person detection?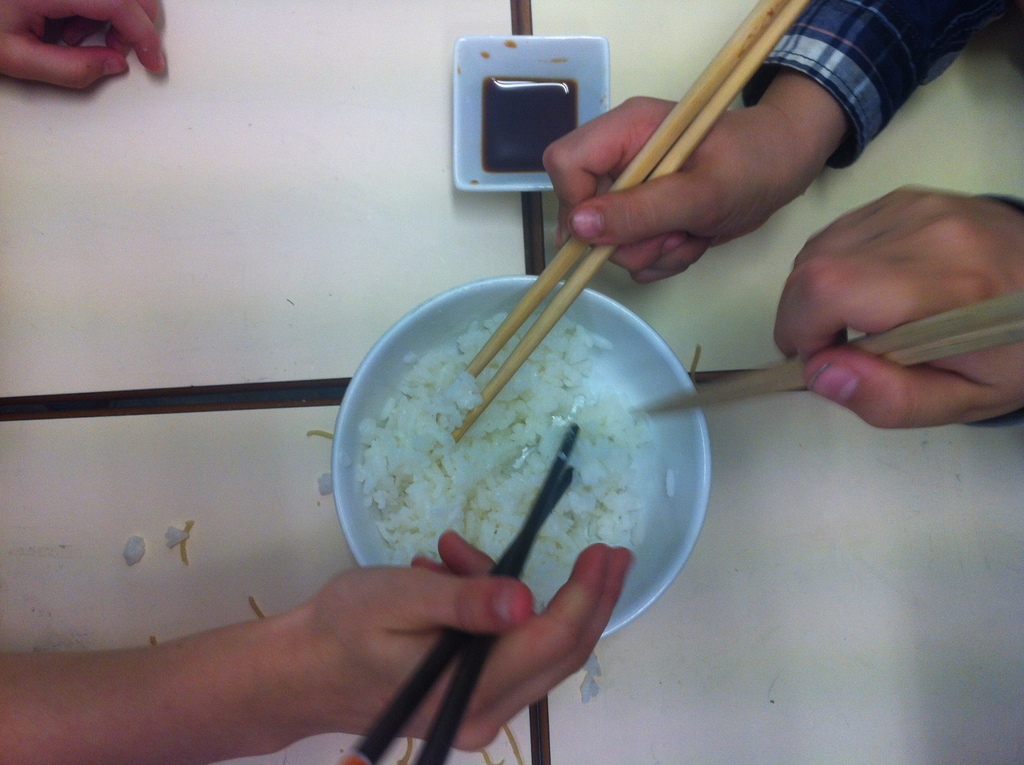
rect(0, 0, 168, 99)
